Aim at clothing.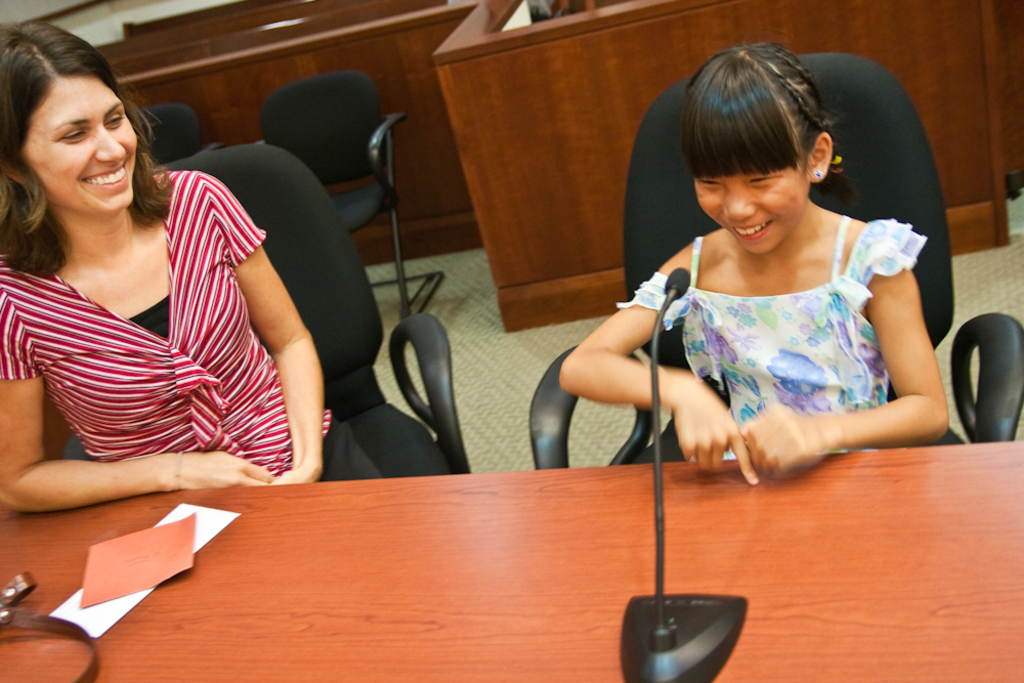
Aimed at BBox(612, 213, 931, 464).
